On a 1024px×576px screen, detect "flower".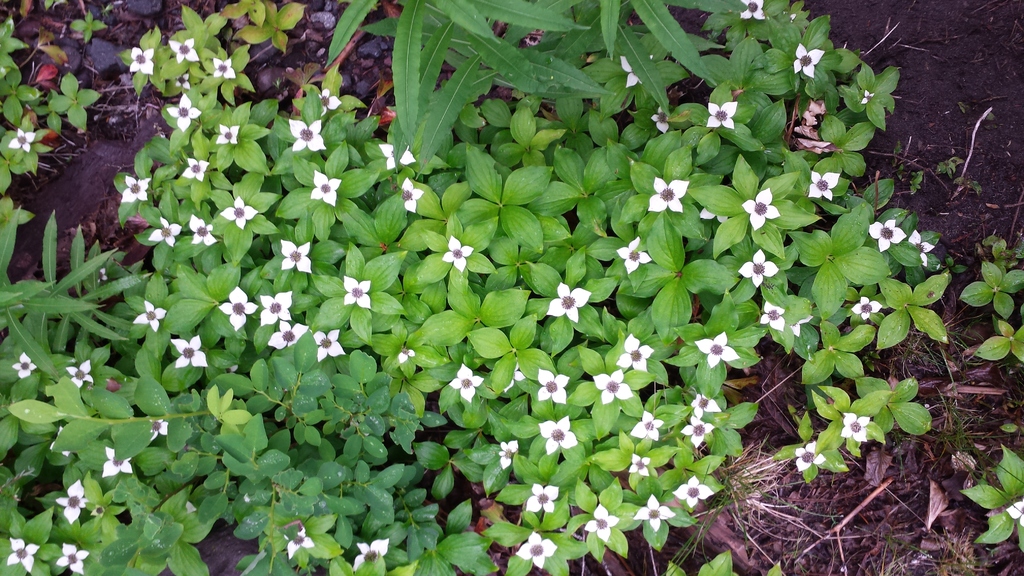
Rect(678, 414, 717, 447).
